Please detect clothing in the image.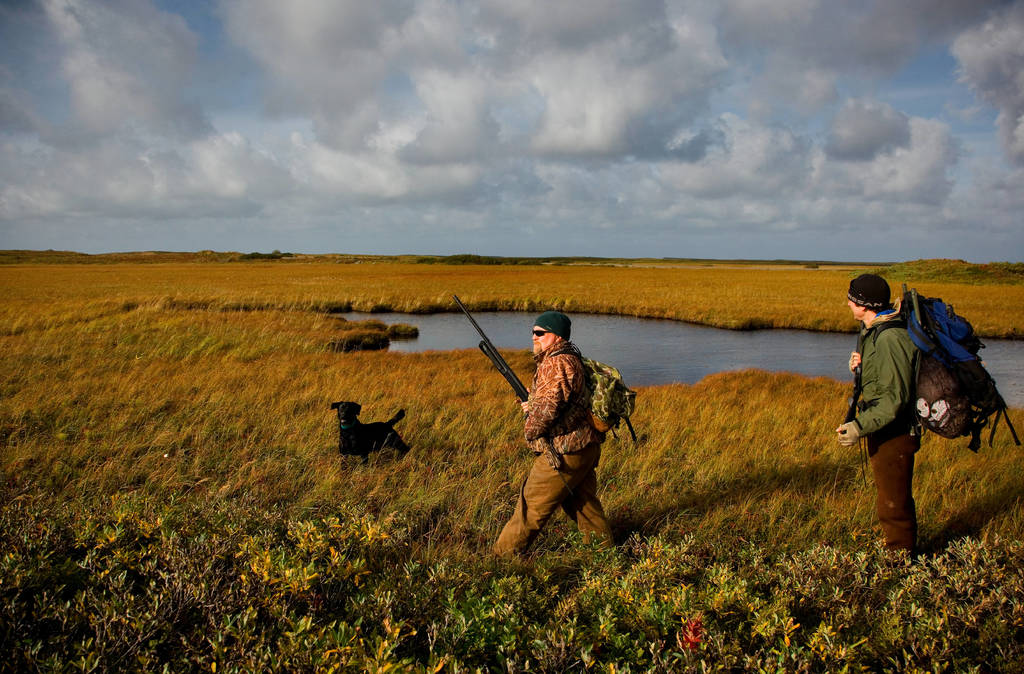
<box>841,310,925,555</box>.
